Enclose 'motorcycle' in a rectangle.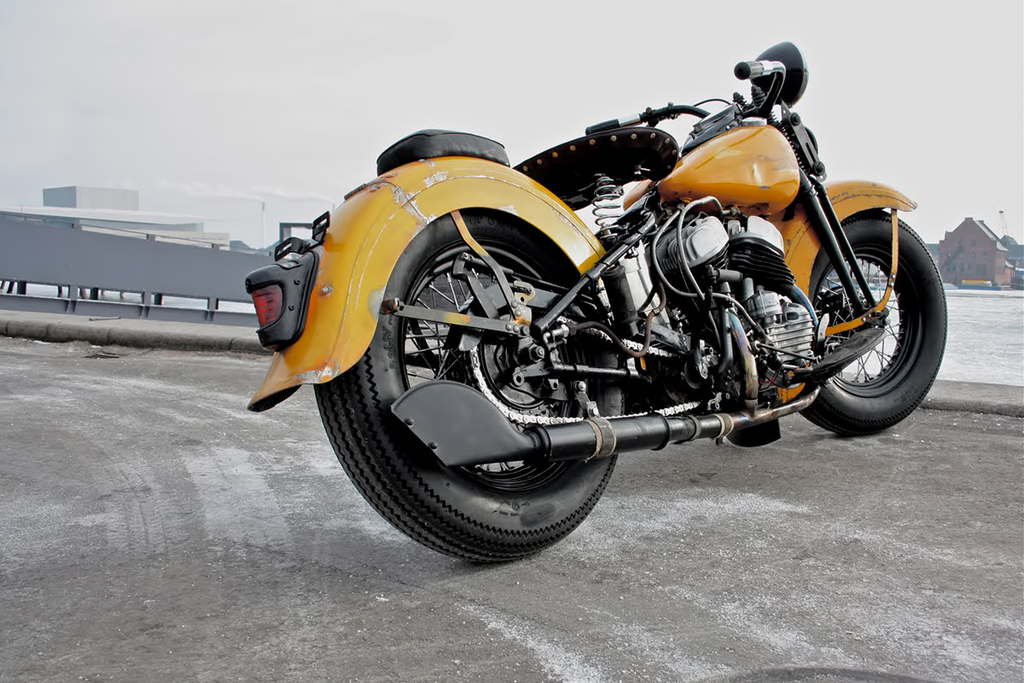
<bbox>257, 27, 963, 558</bbox>.
